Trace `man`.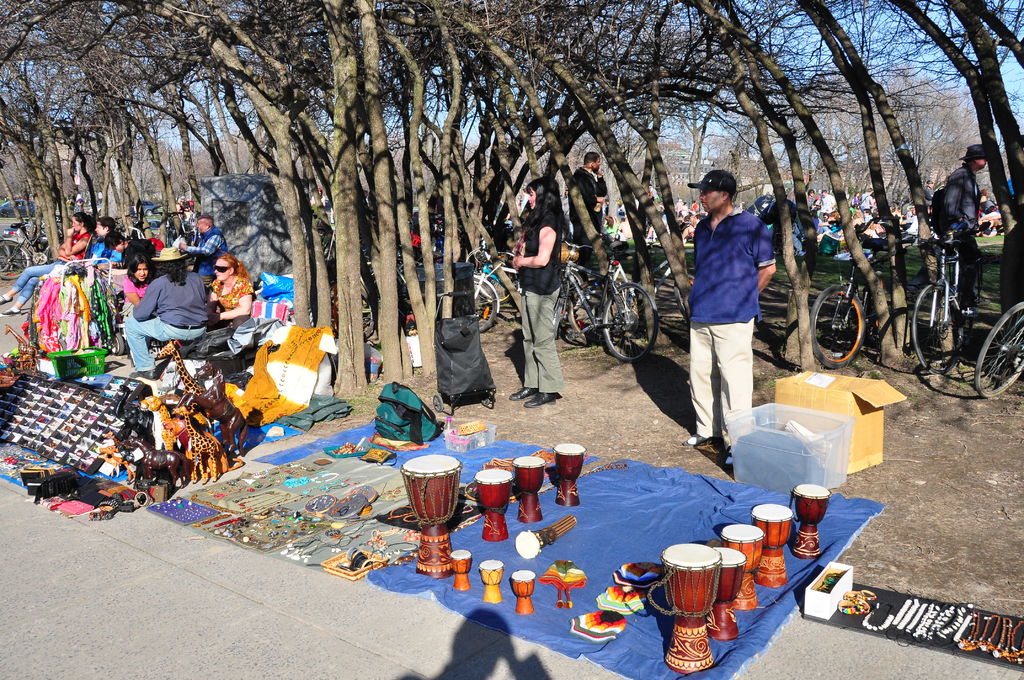
Traced to (692,173,794,452).
